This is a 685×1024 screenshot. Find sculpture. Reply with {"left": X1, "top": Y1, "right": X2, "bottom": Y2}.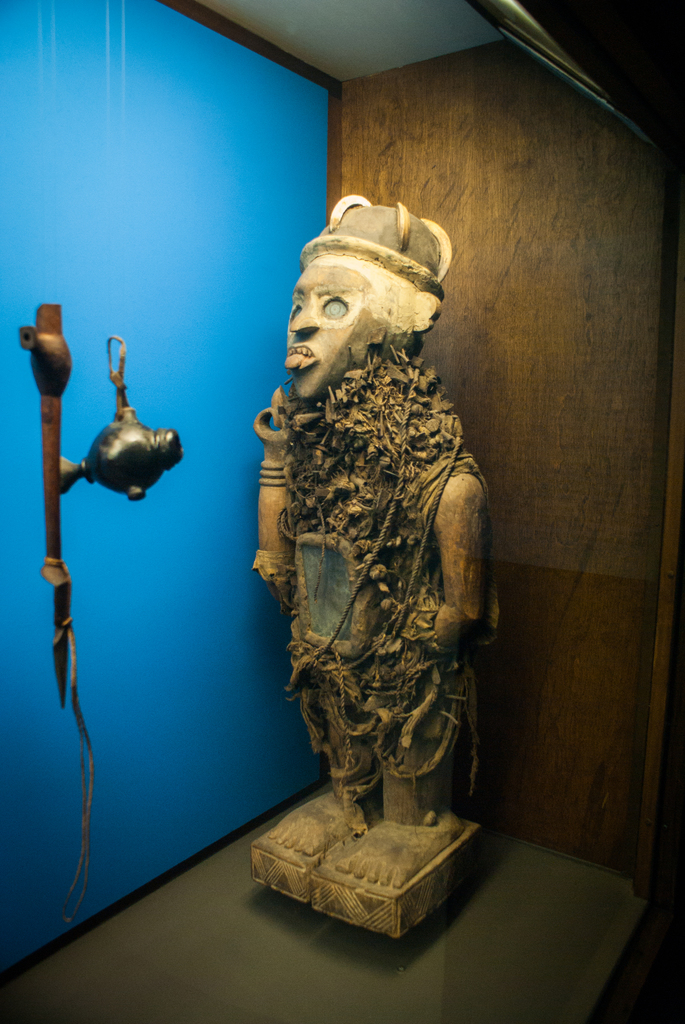
{"left": 236, "top": 181, "right": 505, "bottom": 926}.
